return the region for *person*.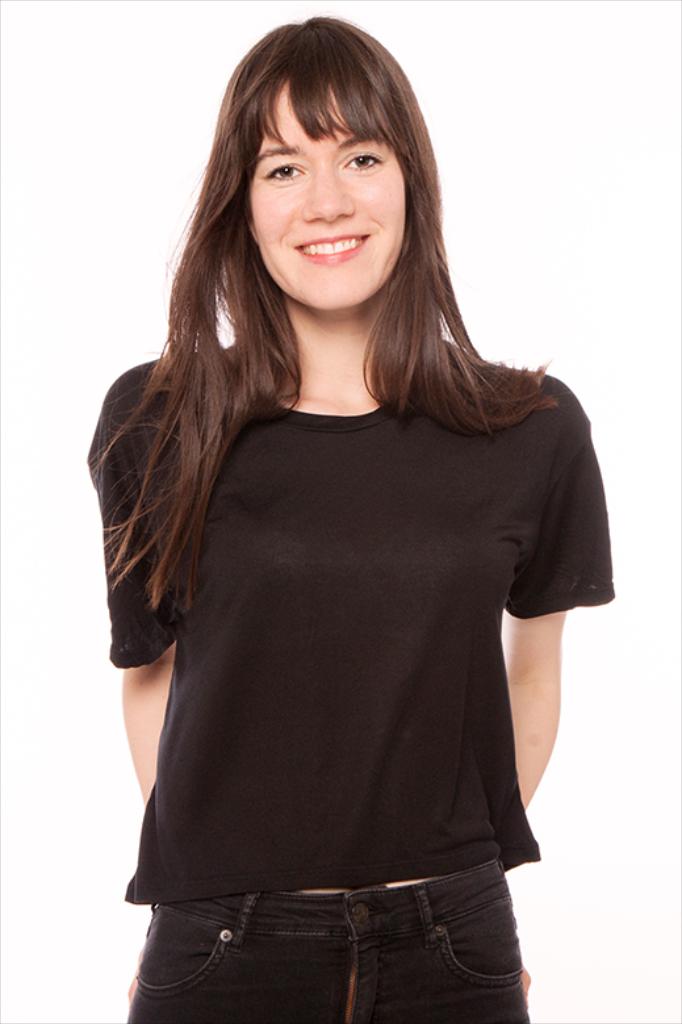
[left=81, top=13, right=615, bottom=1023].
